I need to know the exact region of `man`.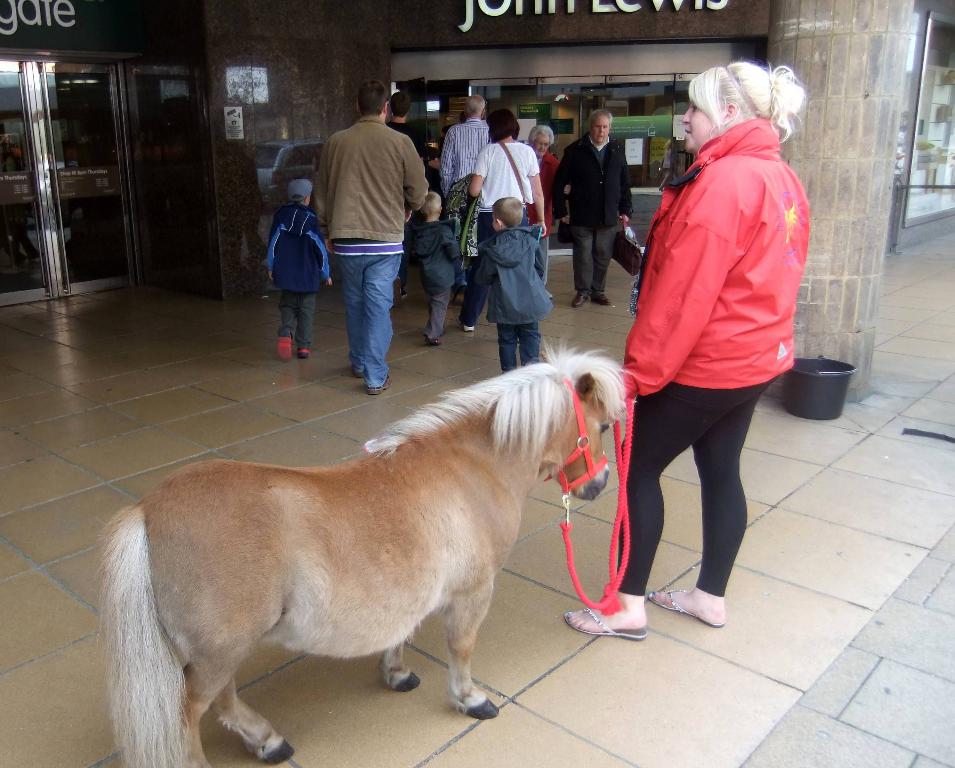
Region: bbox=[440, 91, 495, 310].
